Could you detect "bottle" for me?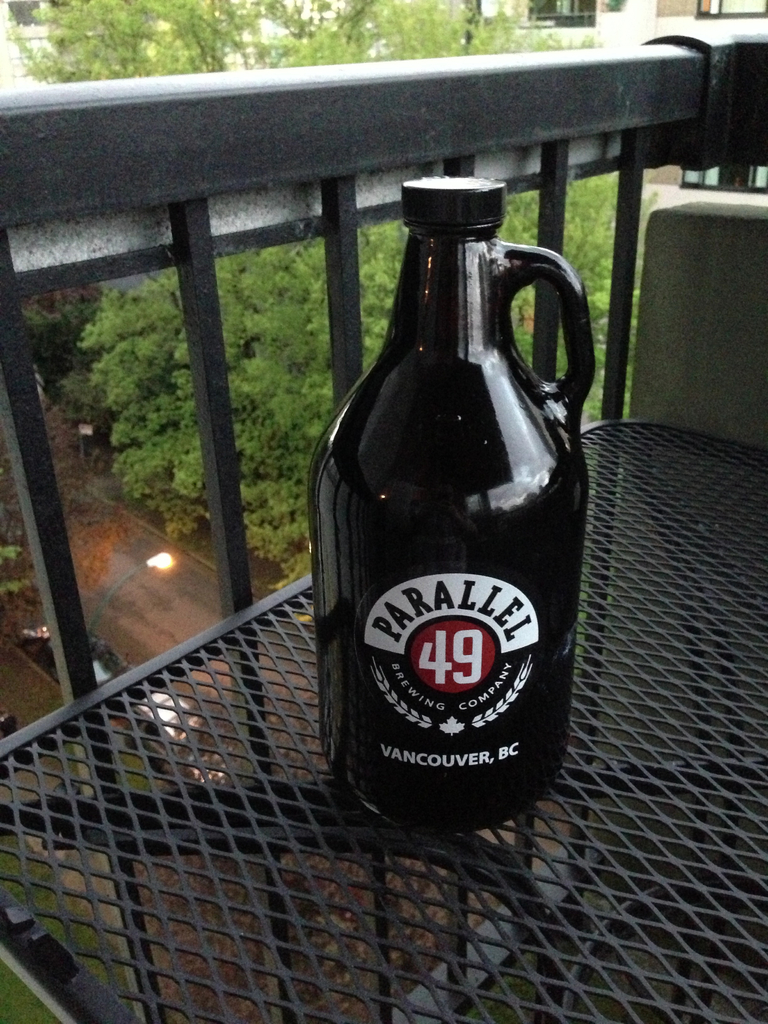
Detection result: [x1=308, y1=176, x2=596, y2=836].
